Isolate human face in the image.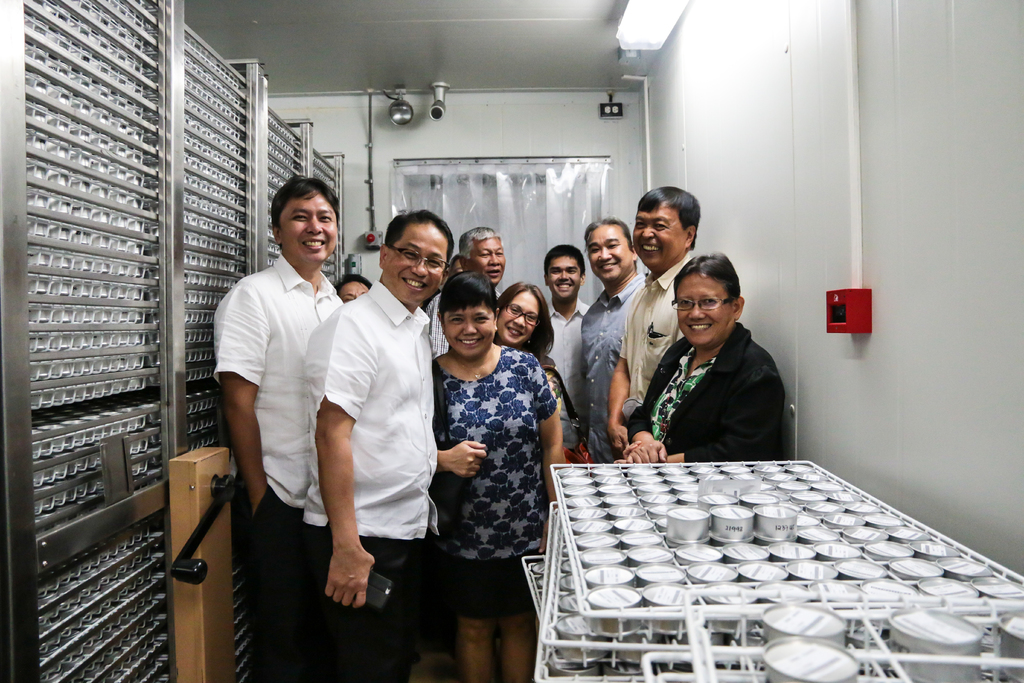
Isolated region: rect(387, 224, 451, 304).
